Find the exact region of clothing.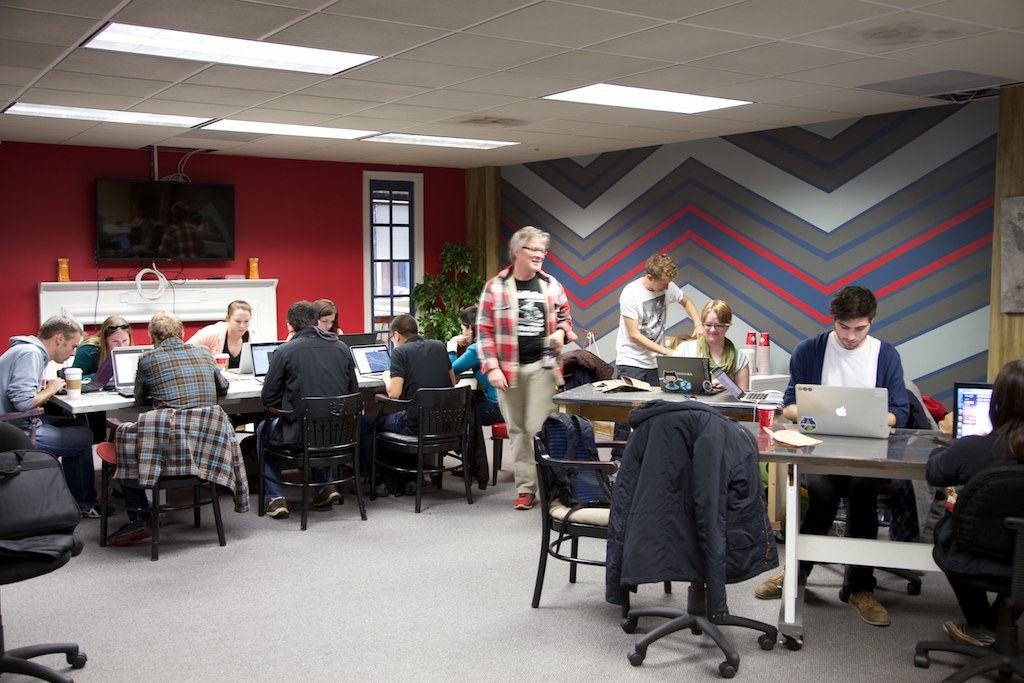
Exact region: <bbox>611, 280, 684, 470</bbox>.
